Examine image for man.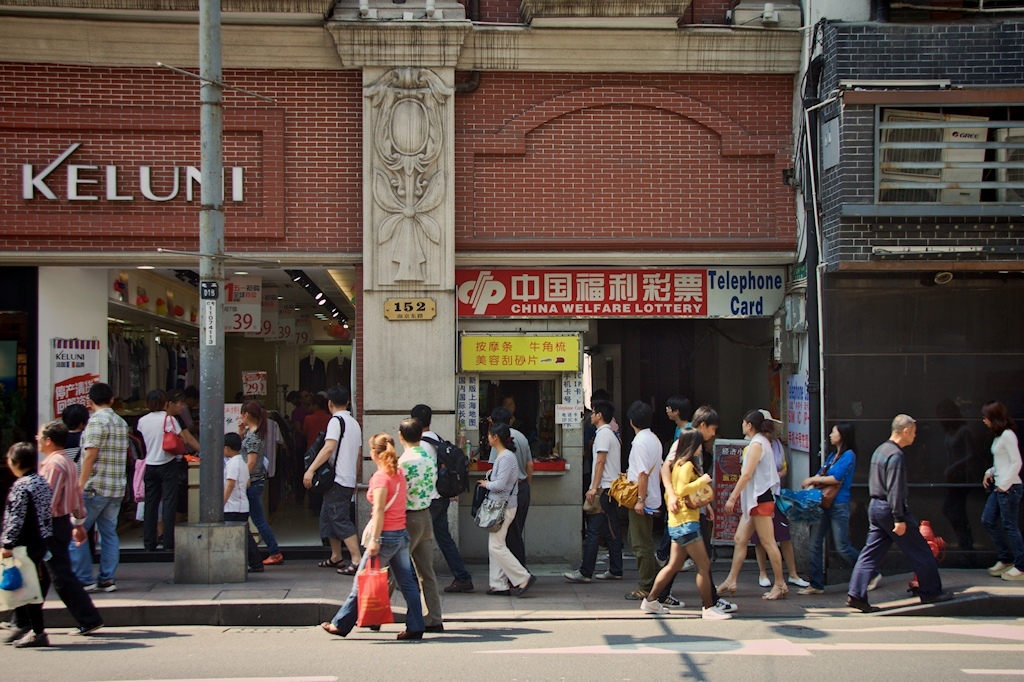
Examination result: x1=566 y1=396 x2=626 y2=583.
